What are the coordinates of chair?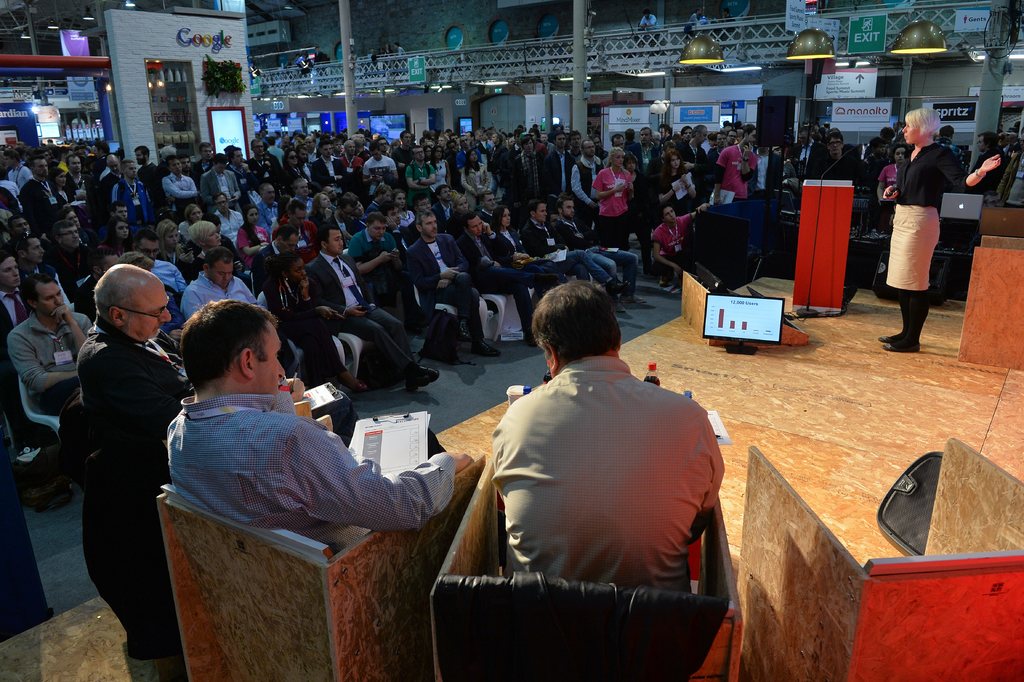
region(430, 298, 475, 323).
